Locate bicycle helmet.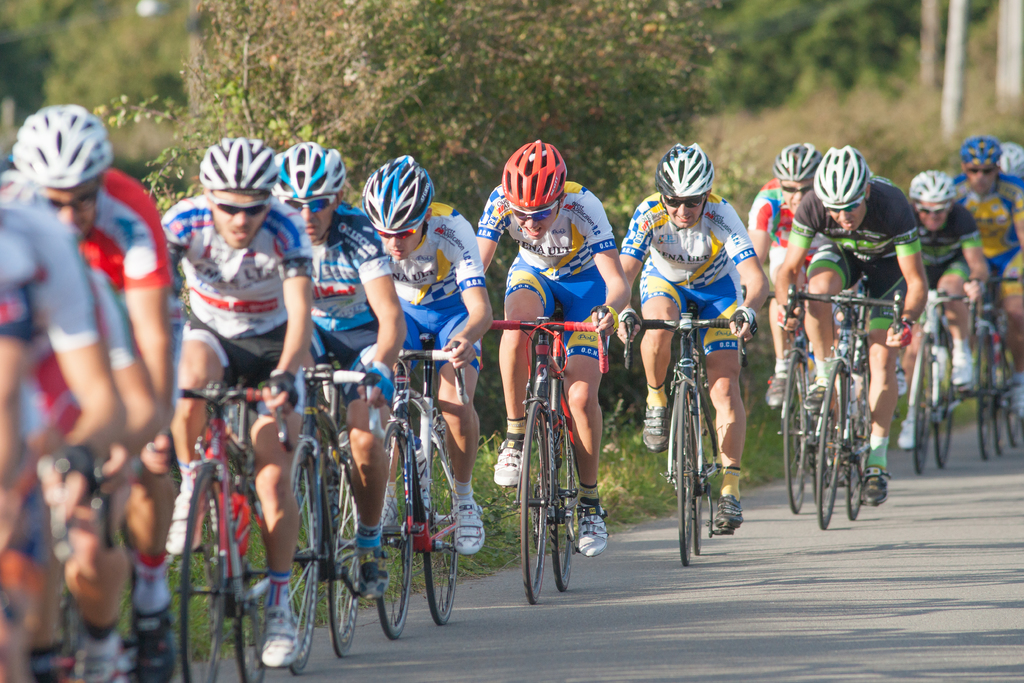
Bounding box: x1=505 y1=142 x2=559 y2=209.
